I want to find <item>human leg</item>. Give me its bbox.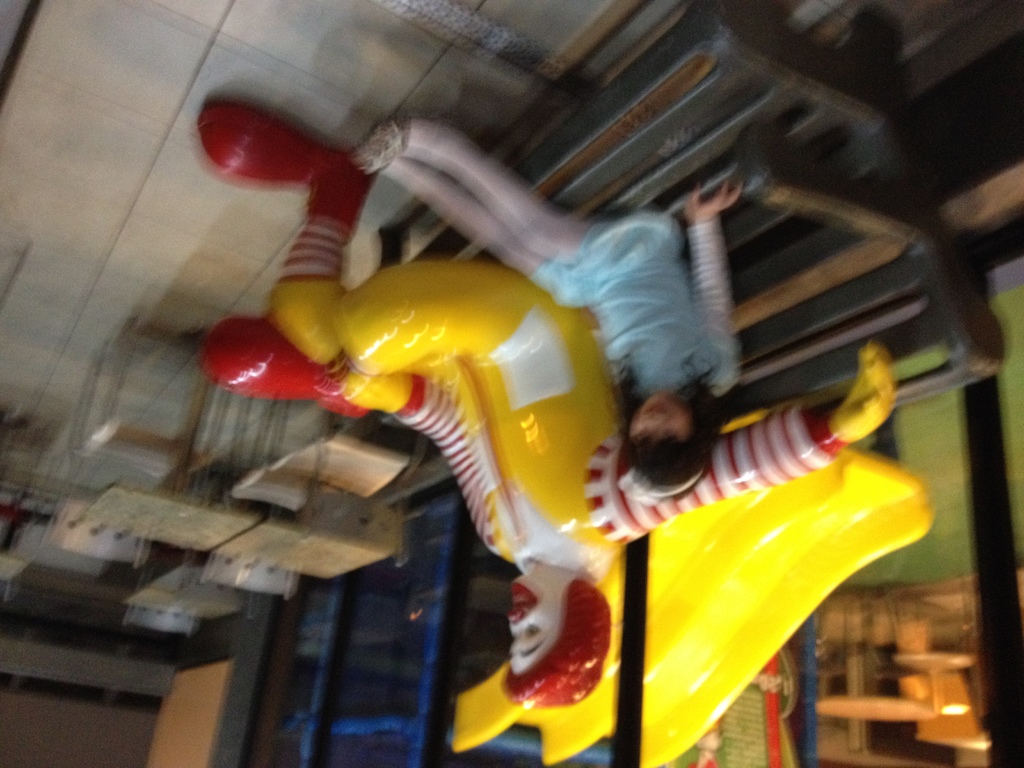
pyautogui.locateOnScreen(204, 103, 493, 376).
